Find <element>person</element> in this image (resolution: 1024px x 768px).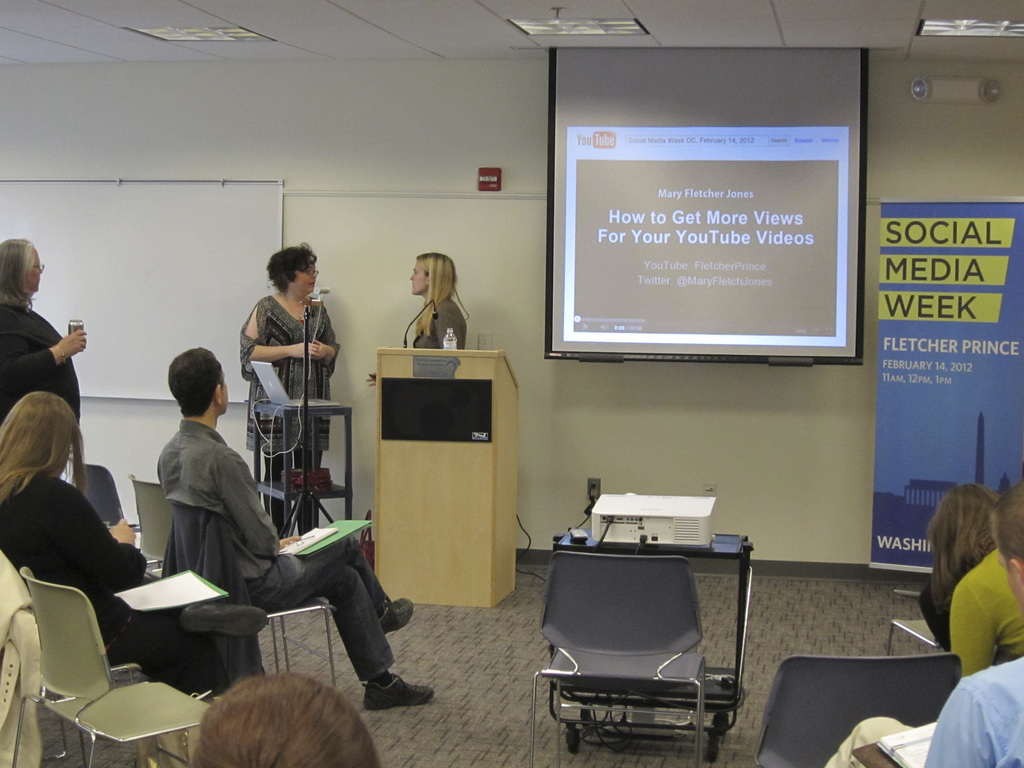
(x1=0, y1=239, x2=88, y2=535).
